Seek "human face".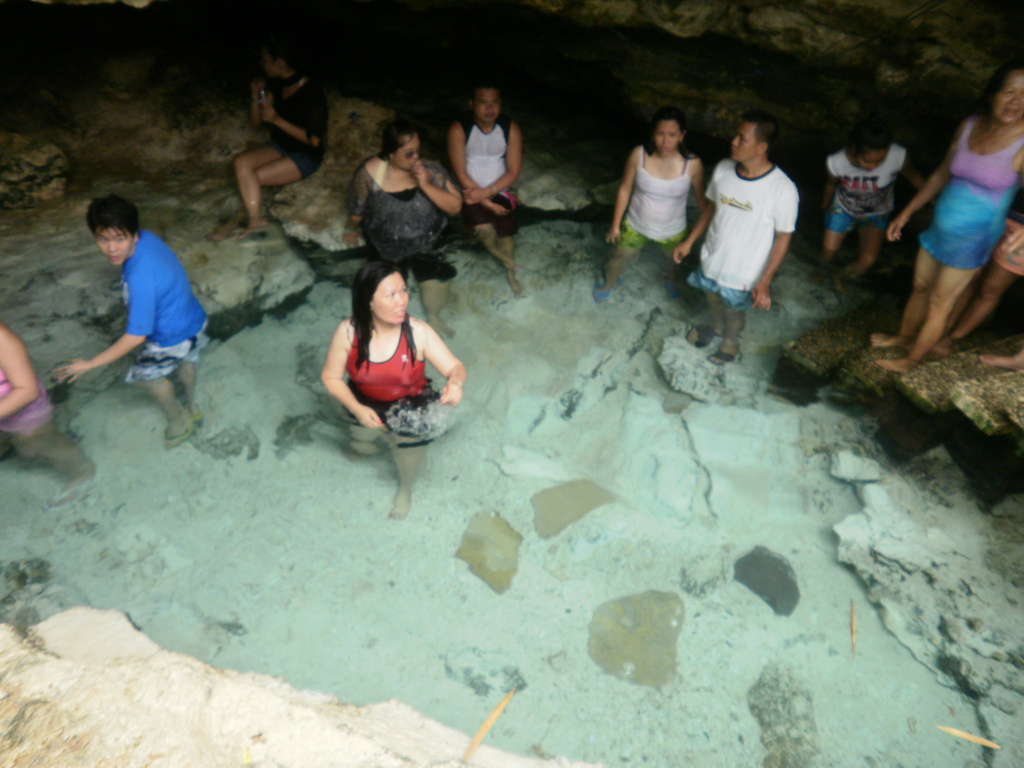
locate(479, 86, 500, 125).
